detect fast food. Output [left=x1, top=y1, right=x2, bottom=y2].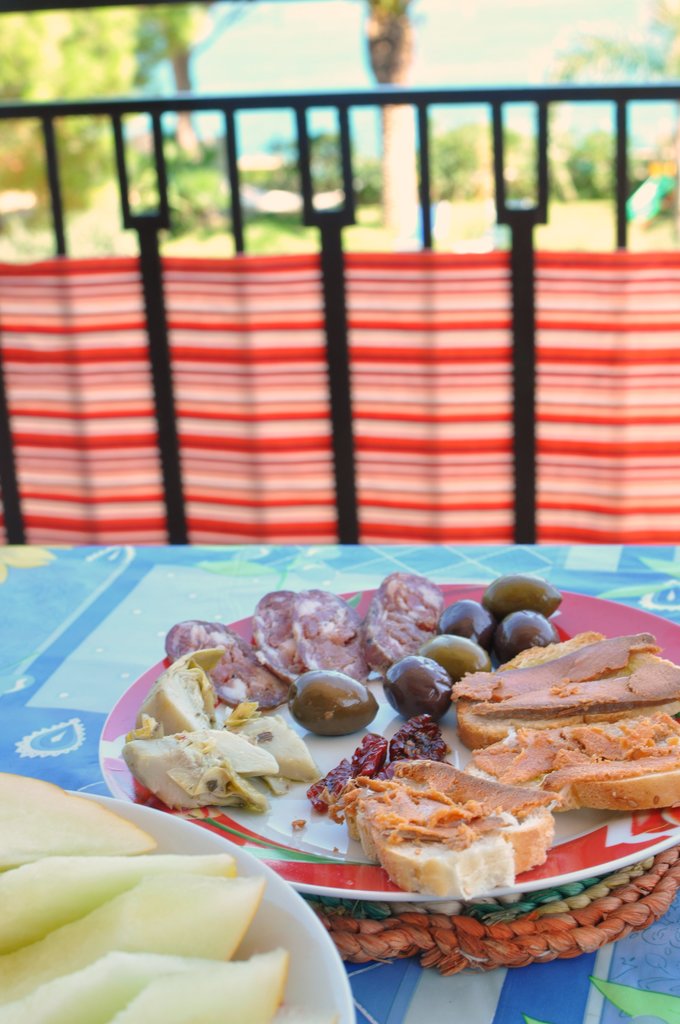
[left=312, top=755, right=580, bottom=904].
